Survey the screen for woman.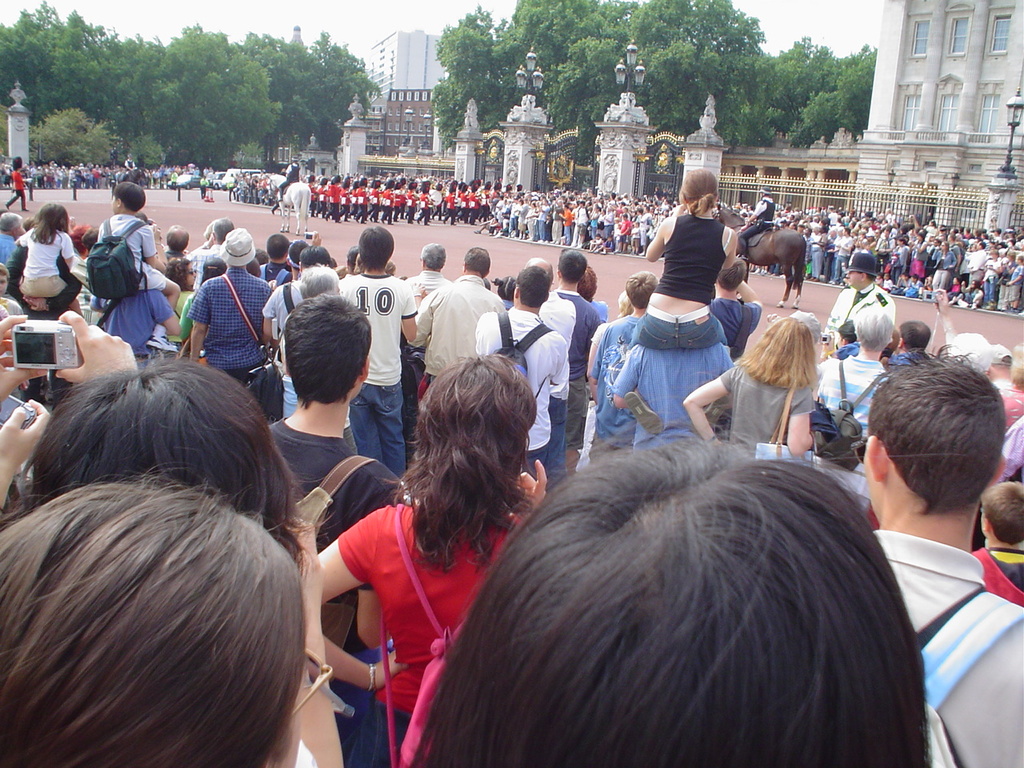
Survey found: 558,204,572,245.
